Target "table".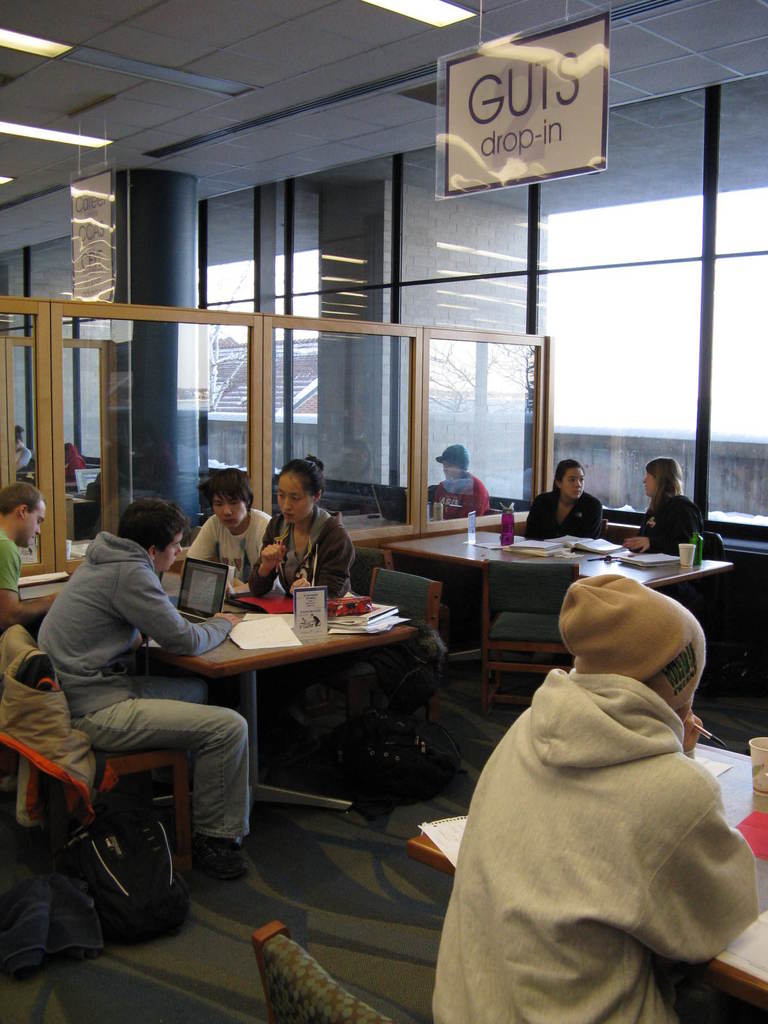
Target region: box(413, 735, 767, 1015).
